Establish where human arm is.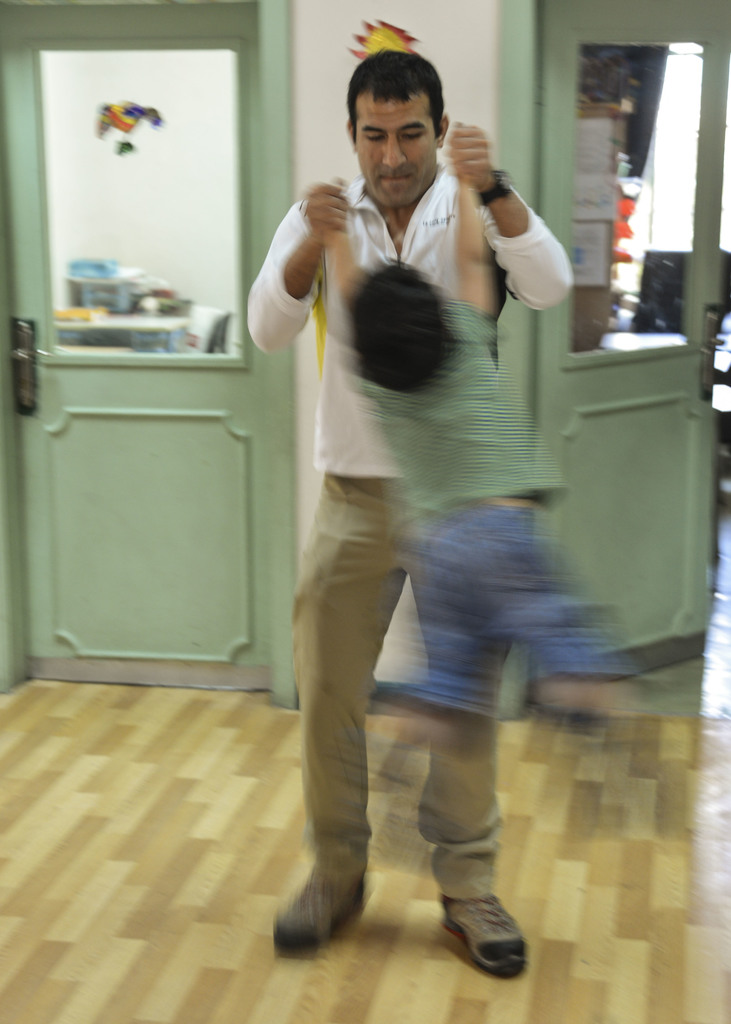
Established at [444, 121, 587, 310].
